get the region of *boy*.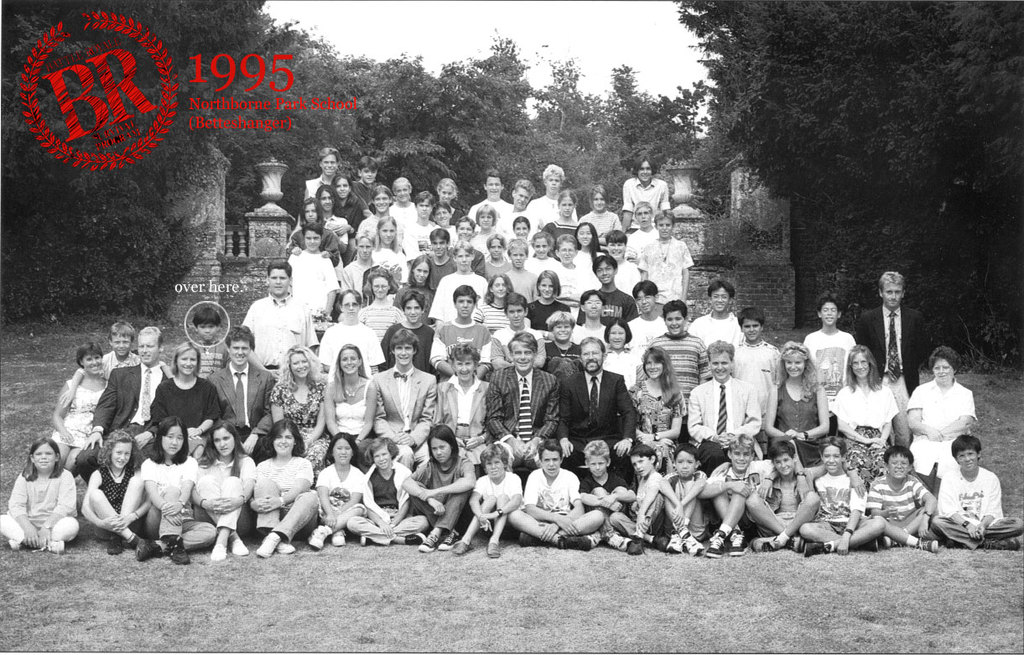
bbox=[651, 304, 702, 404].
